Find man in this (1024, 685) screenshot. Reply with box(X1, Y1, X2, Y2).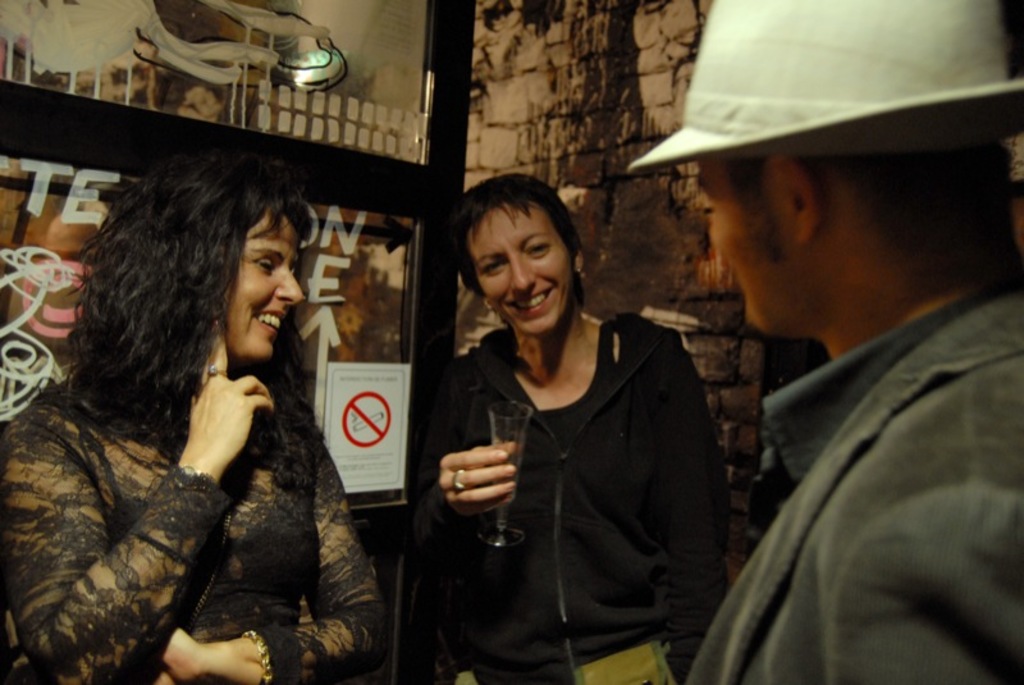
box(628, 0, 1023, 684).
